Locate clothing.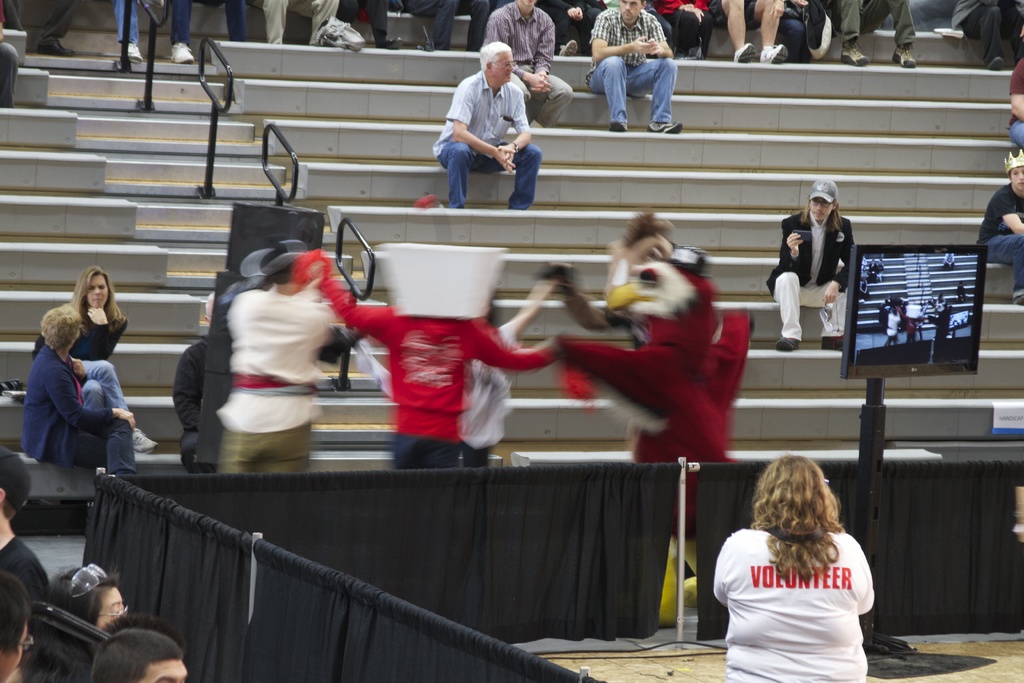
Bounding box: (21,0,75,52).
